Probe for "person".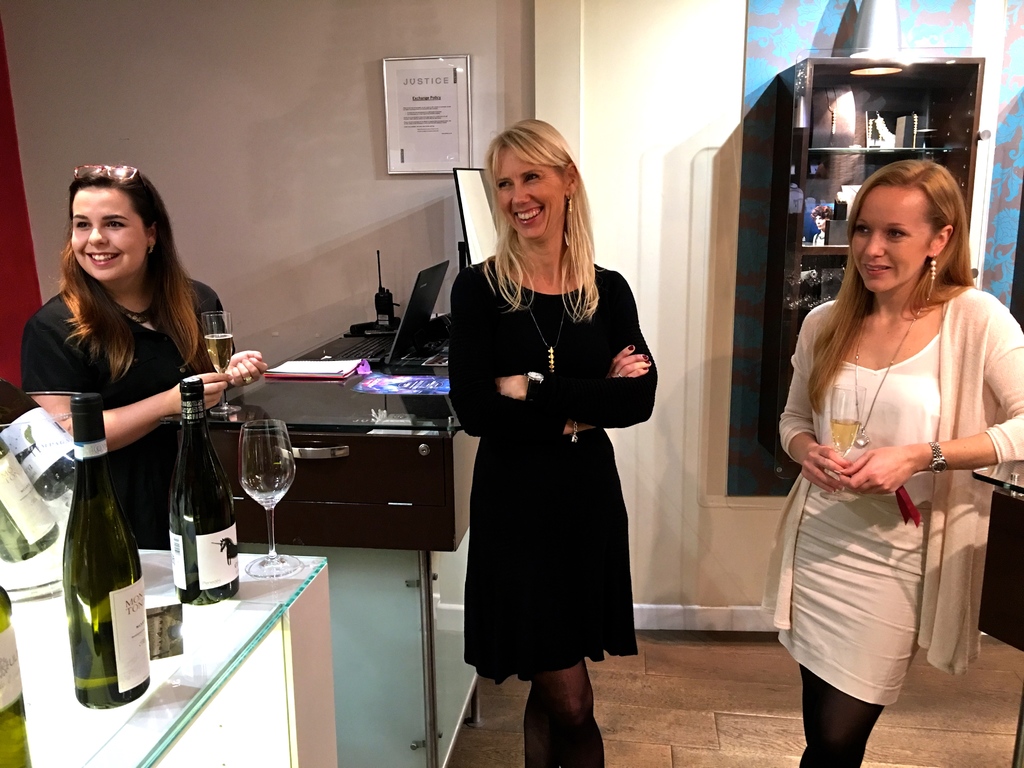
Probe result: <region>422, 128, 650, 767</region>.
